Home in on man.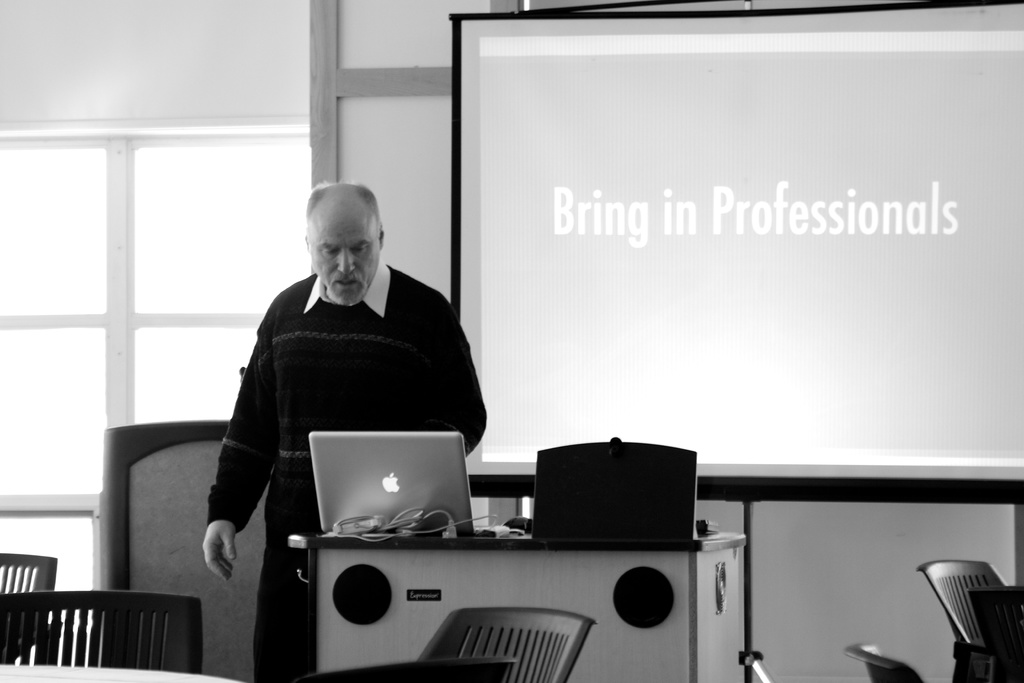
Homed in at detection(198, 175, 492, 682).
